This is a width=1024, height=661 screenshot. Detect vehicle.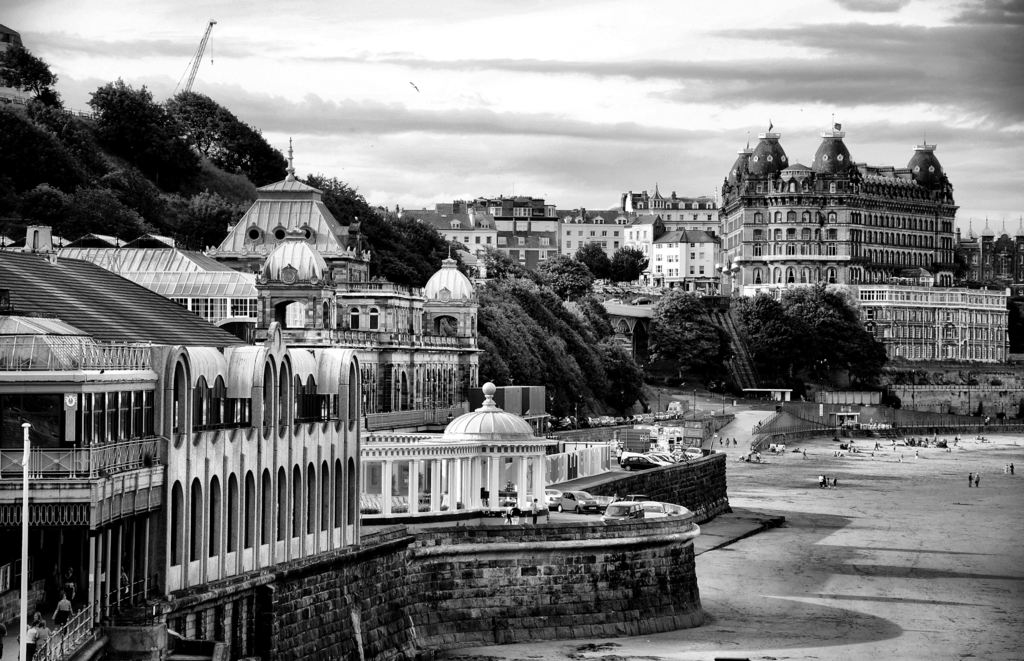
crop(602, 498, 644, 520).
